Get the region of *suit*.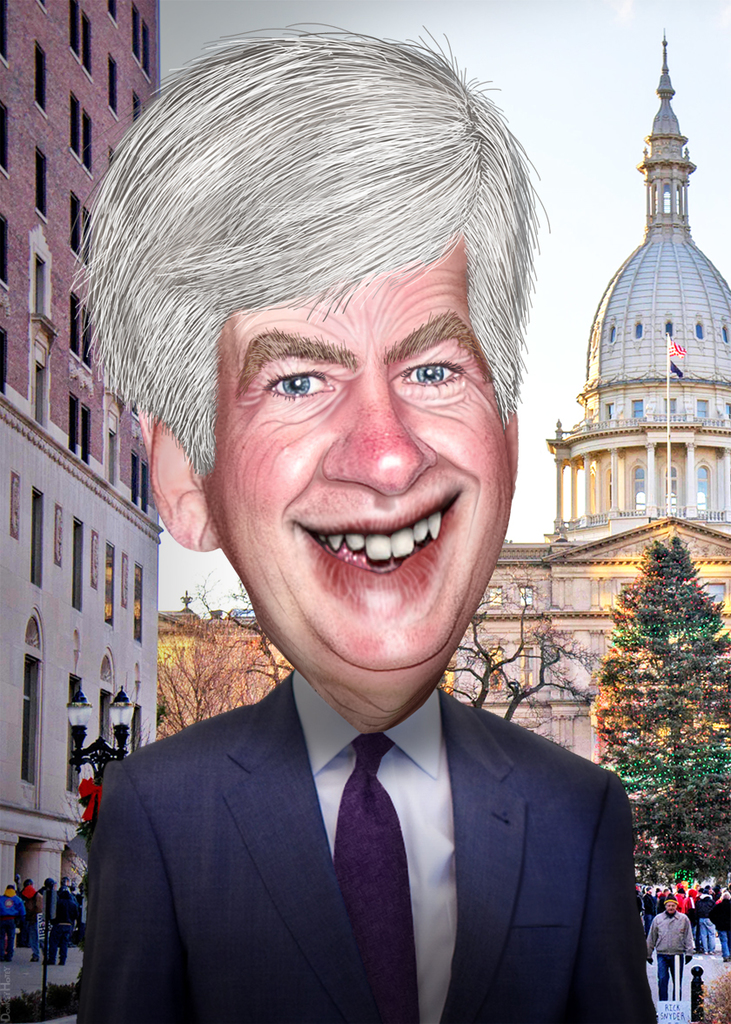
region(74, 610, 681, 1022).
